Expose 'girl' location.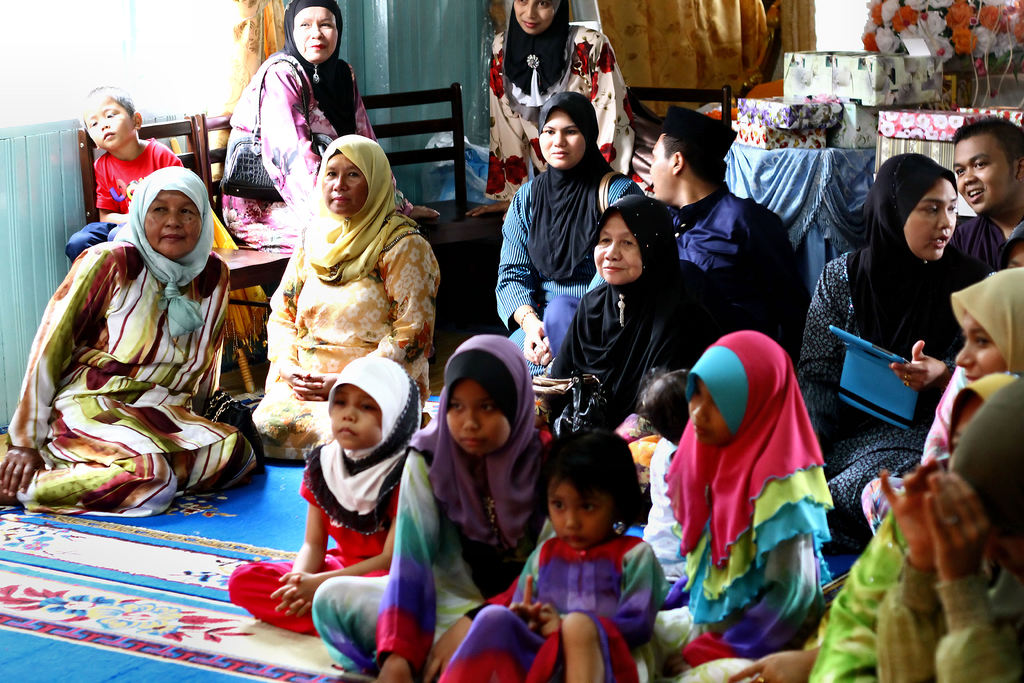
Exposed at 303,321,573,681.
